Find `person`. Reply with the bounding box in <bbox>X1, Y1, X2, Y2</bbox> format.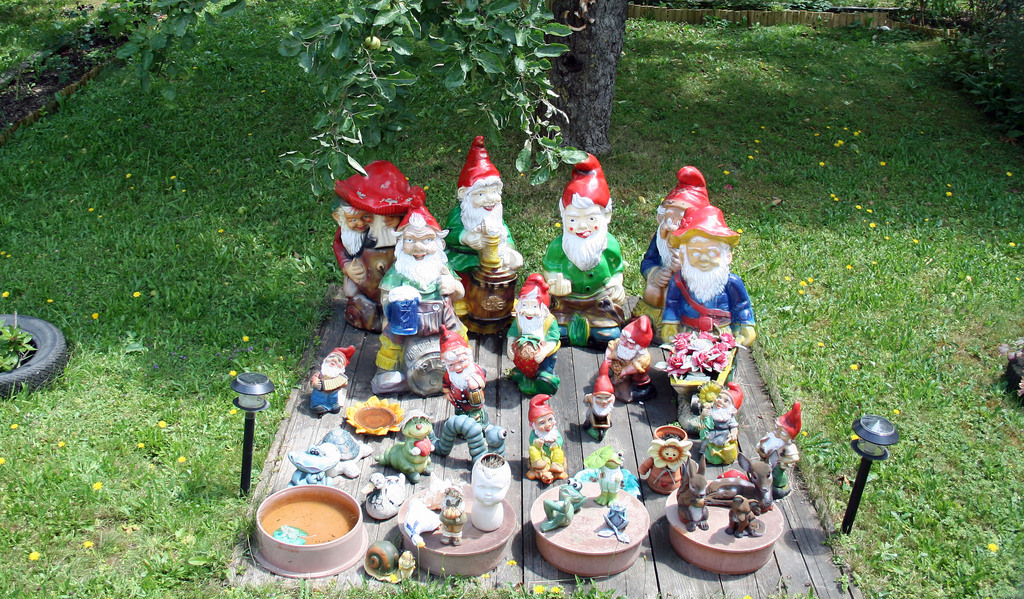
<bbox>582, 357, 615, 441</bbox>.
